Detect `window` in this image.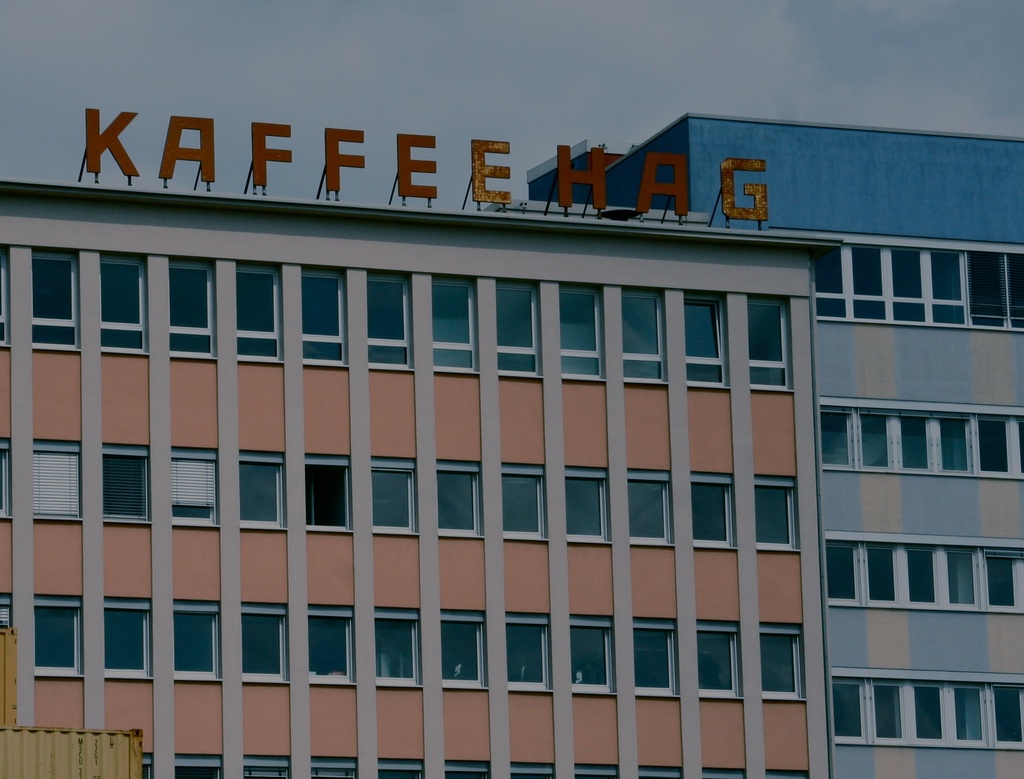
Detection: bbox=[756, 627, 803, 703].
